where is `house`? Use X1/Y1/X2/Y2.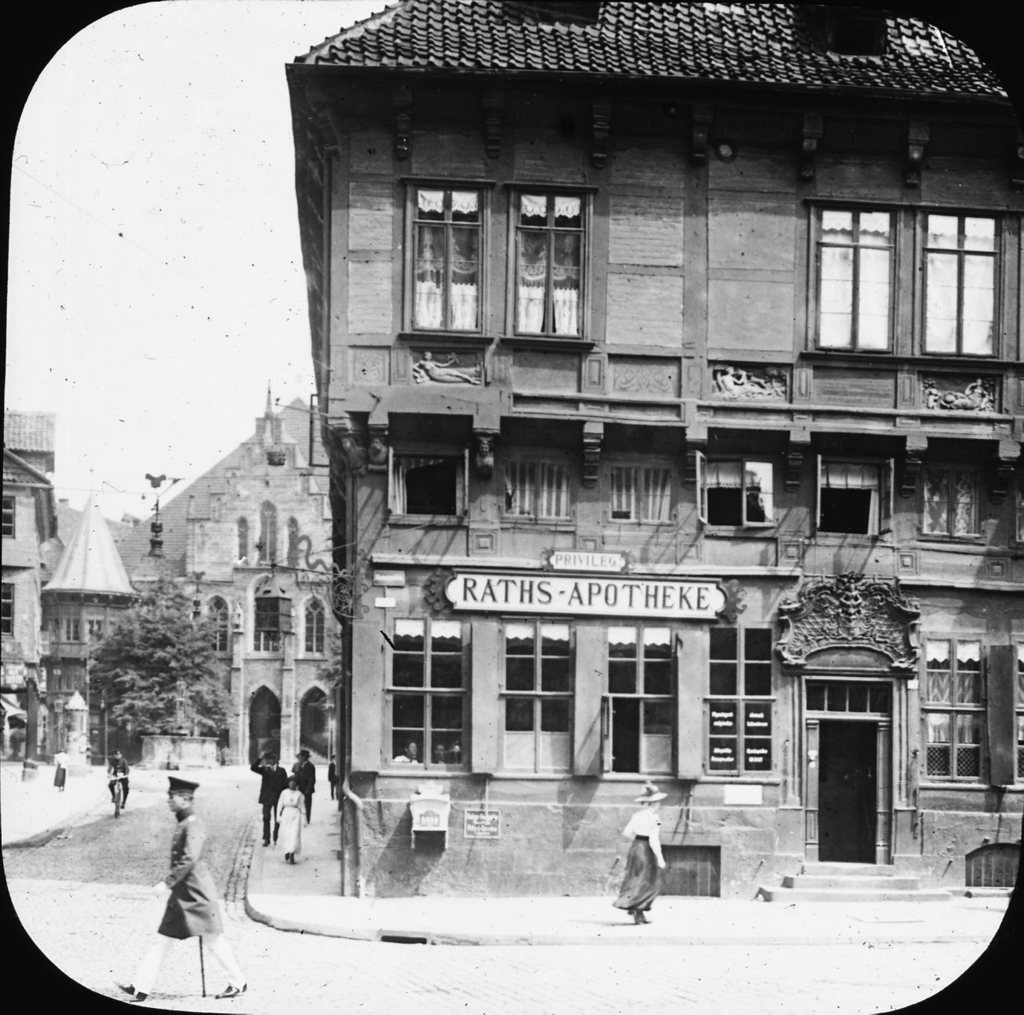
0/401/61/733.
